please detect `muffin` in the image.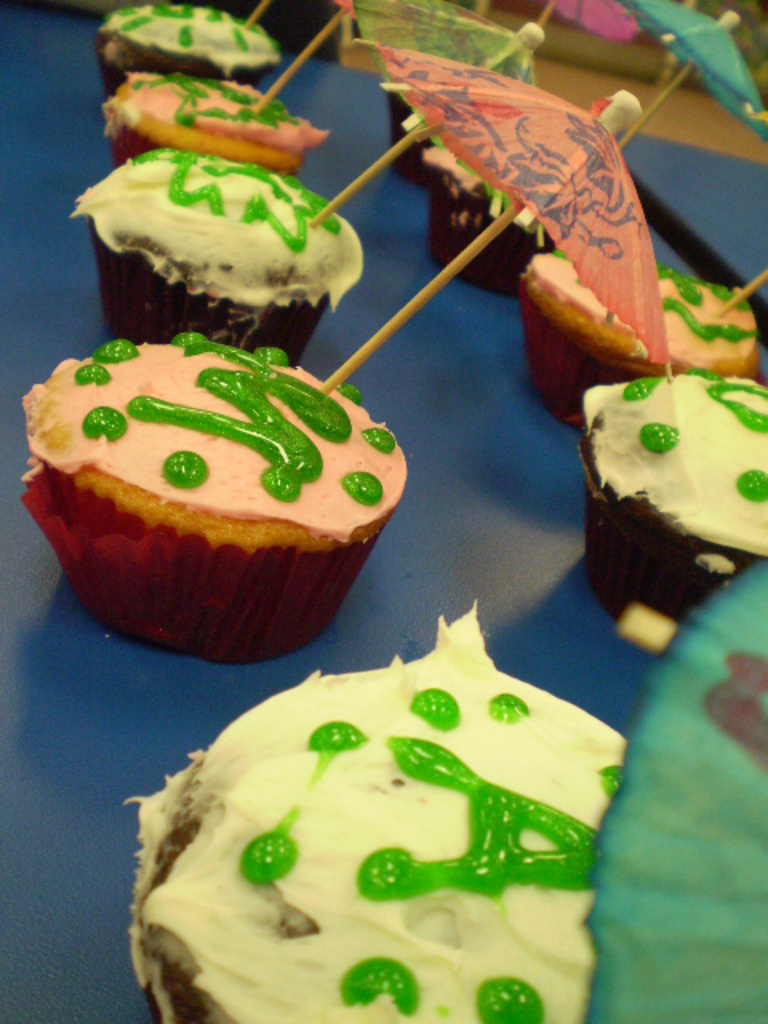
BBox(94, 67, 331, 181).
